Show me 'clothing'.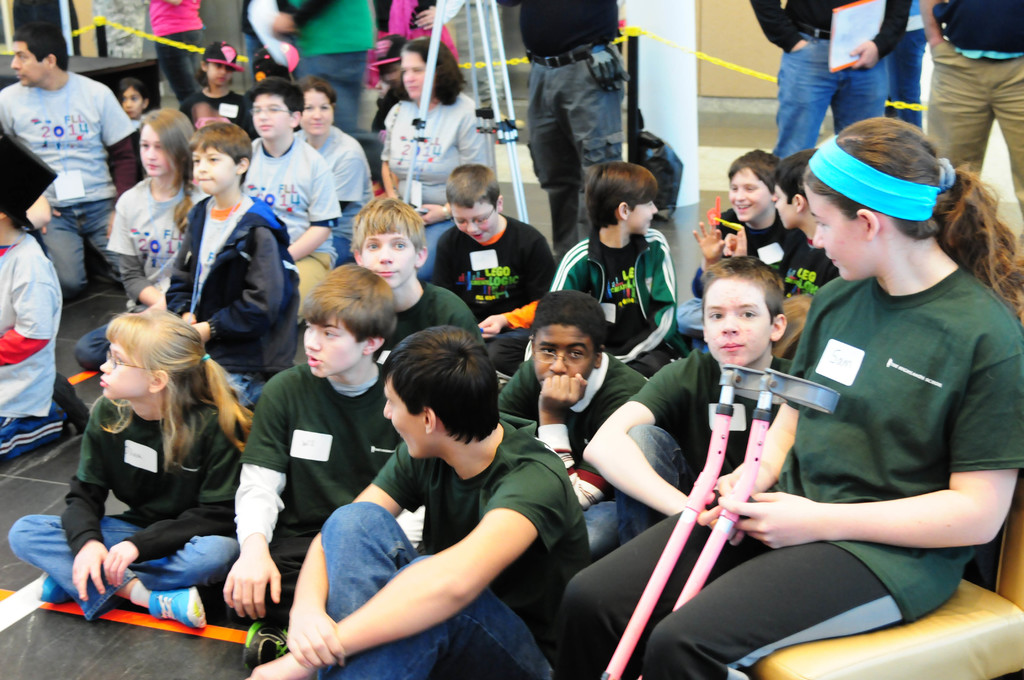
'clothing' is here: crop(314, 409, 581, 679).
